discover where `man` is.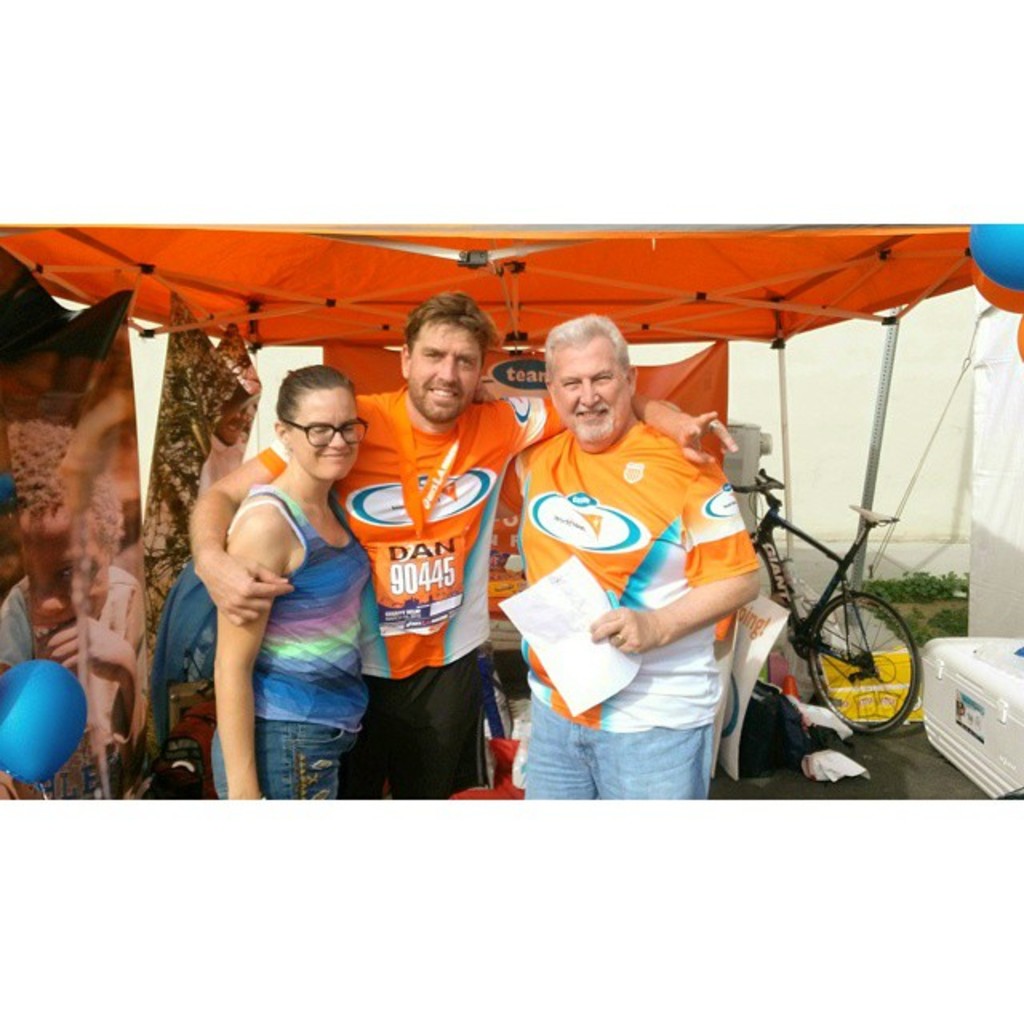
Discovered at [181,288,736,794].
